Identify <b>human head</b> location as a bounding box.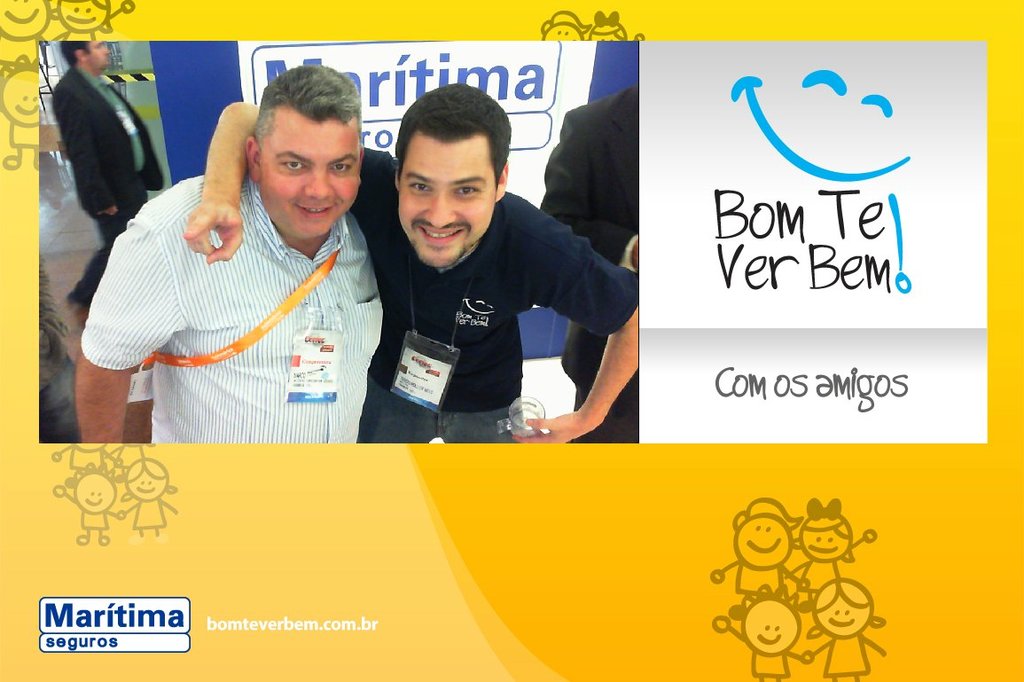
detection(59, 33, 112, 70).
